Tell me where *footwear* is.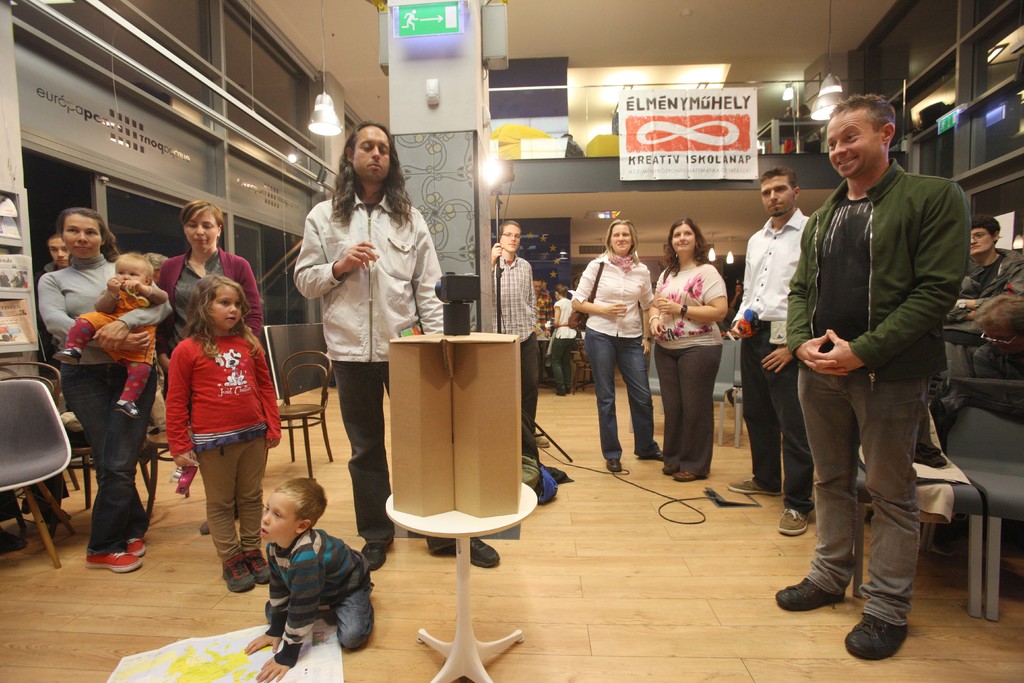
*footwear* is at <box>362,537,394,572</box>.
